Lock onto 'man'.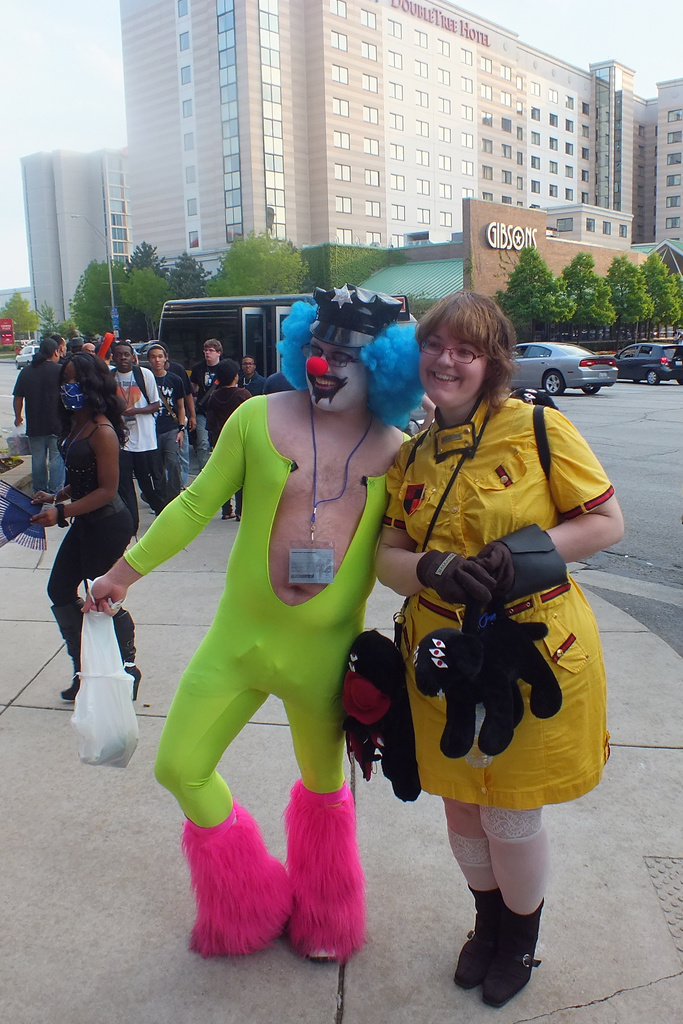
Locked: (115, 275, 448, 961).
